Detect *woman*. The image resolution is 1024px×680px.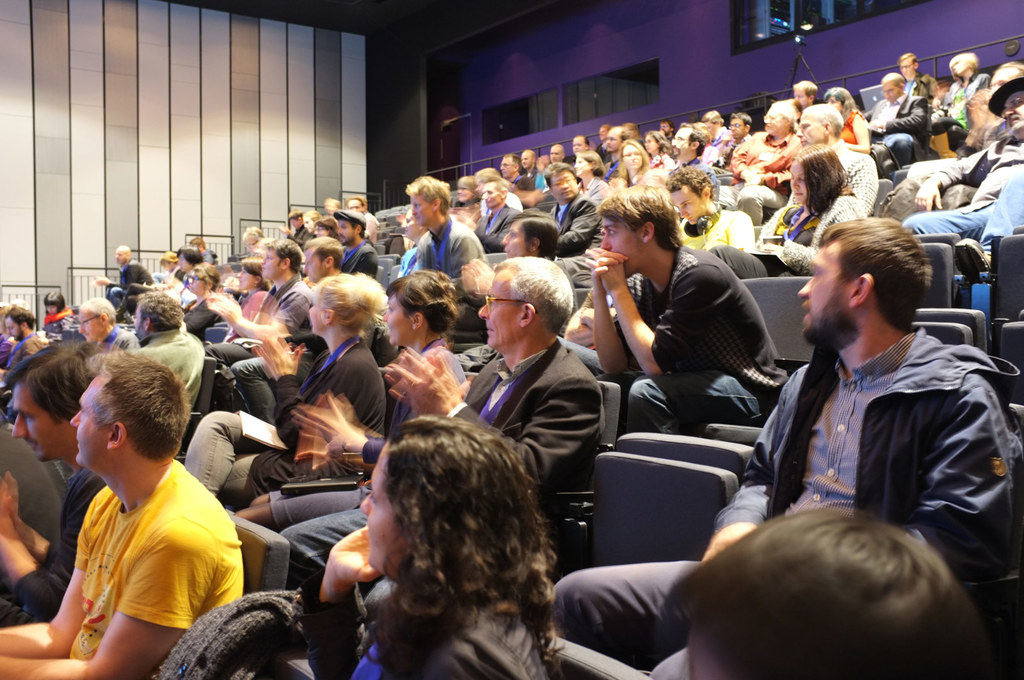
<box>396,209,427,276</box>.
